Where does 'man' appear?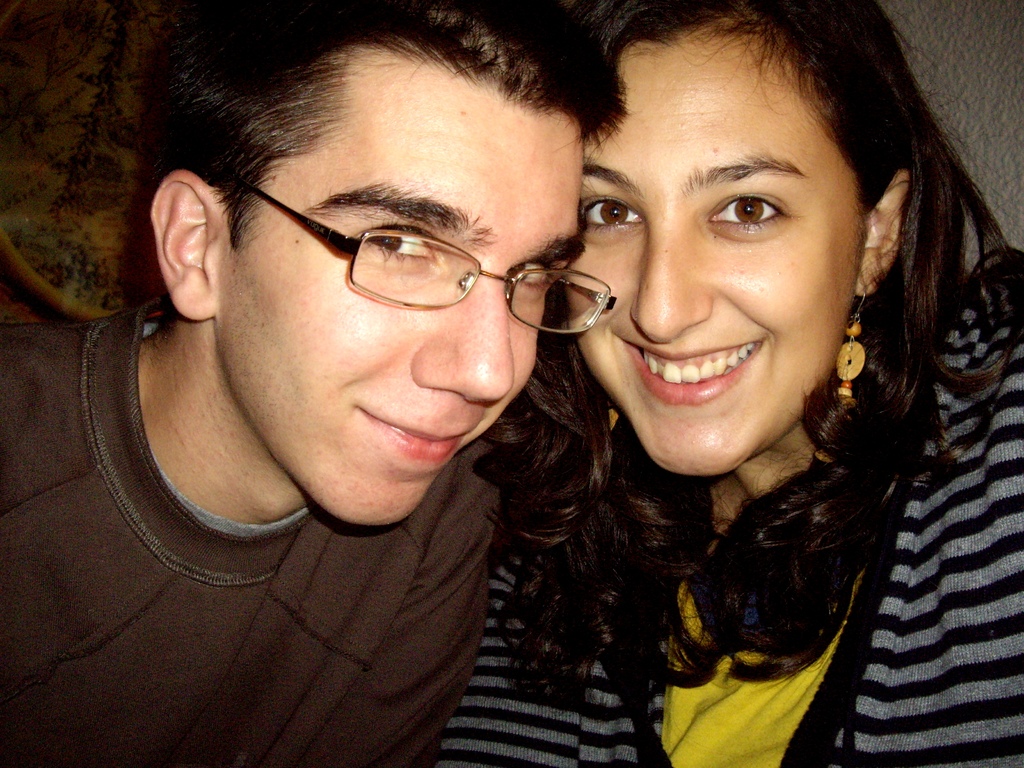
Appears at (10, 5, 733, 767).
